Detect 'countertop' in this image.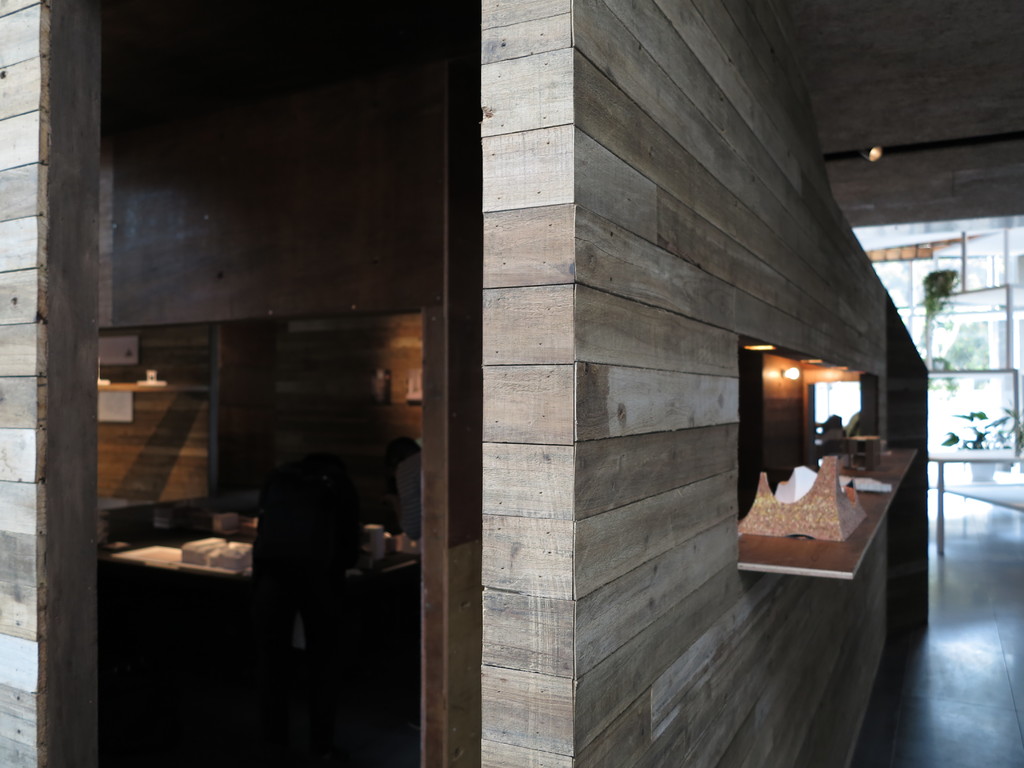
Detection: [96, 532, 420, 595].
